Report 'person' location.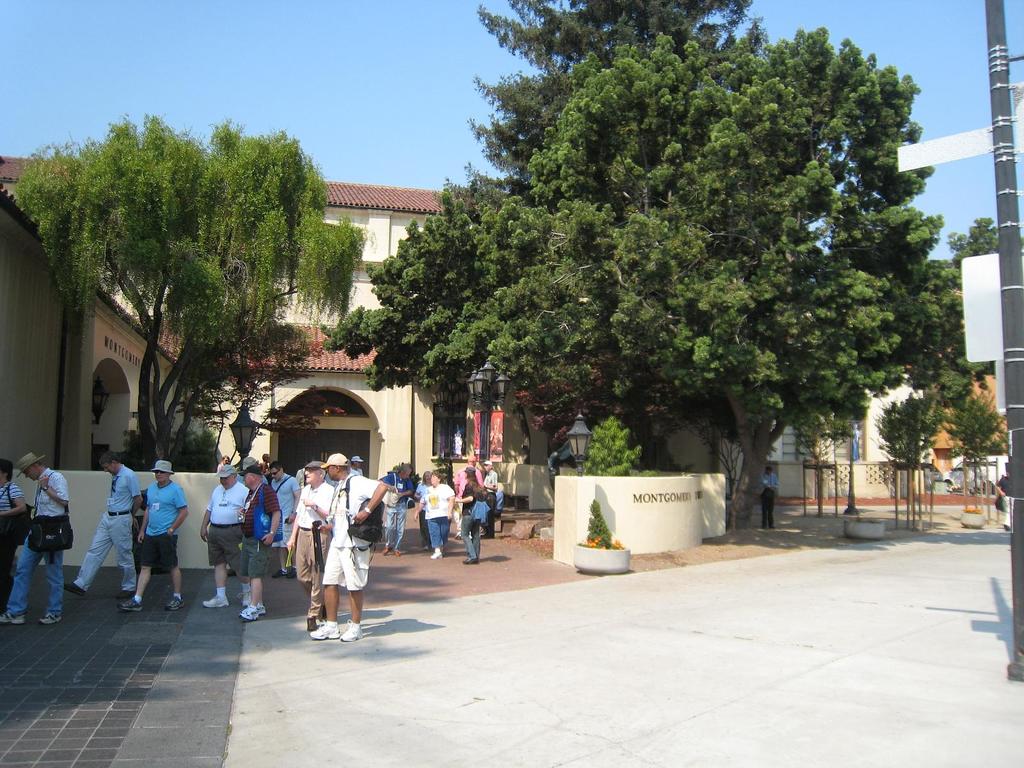
Report: Rect(0, 461, 72, 627).
